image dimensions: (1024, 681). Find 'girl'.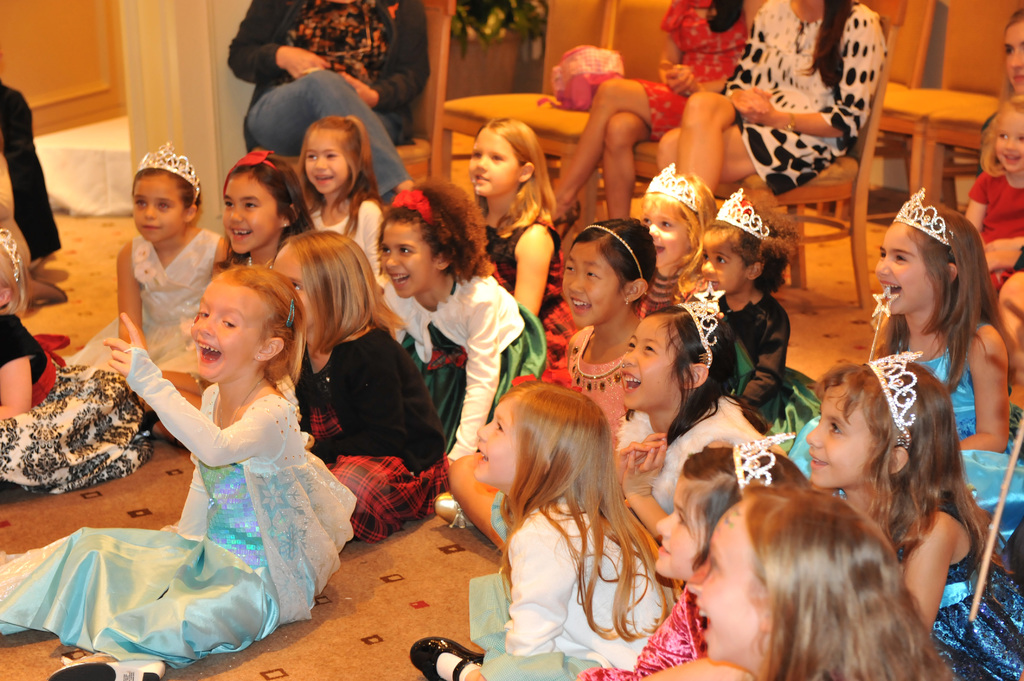
select_region(630, 160, 732, 292).
